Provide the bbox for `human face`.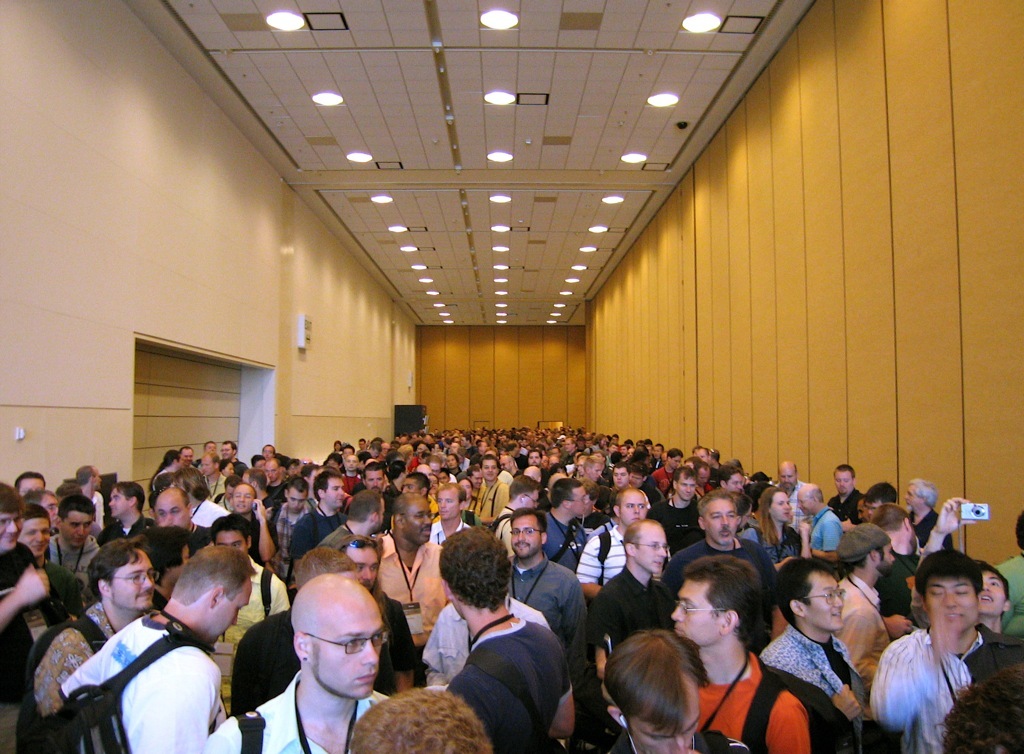
Rect(183, 450, 191, 462).
